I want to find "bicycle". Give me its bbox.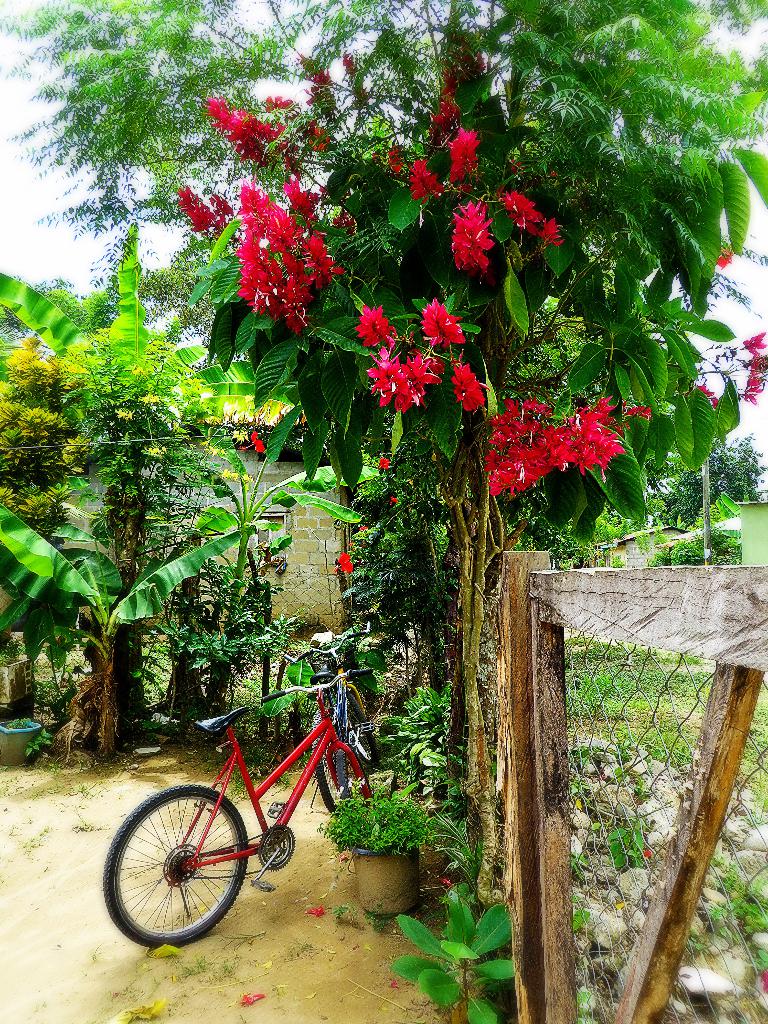
pyautogui.locateOnScreen(95, 666, 406, 946).
